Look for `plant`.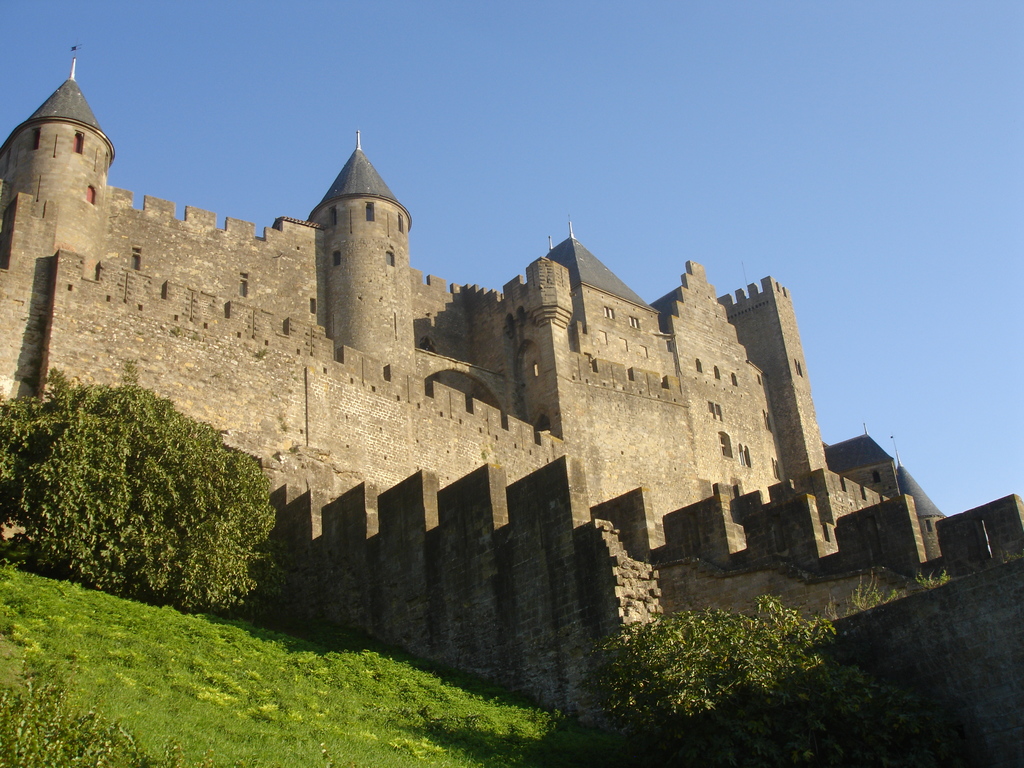
Found: select_region(19, 349, 317, 637).
